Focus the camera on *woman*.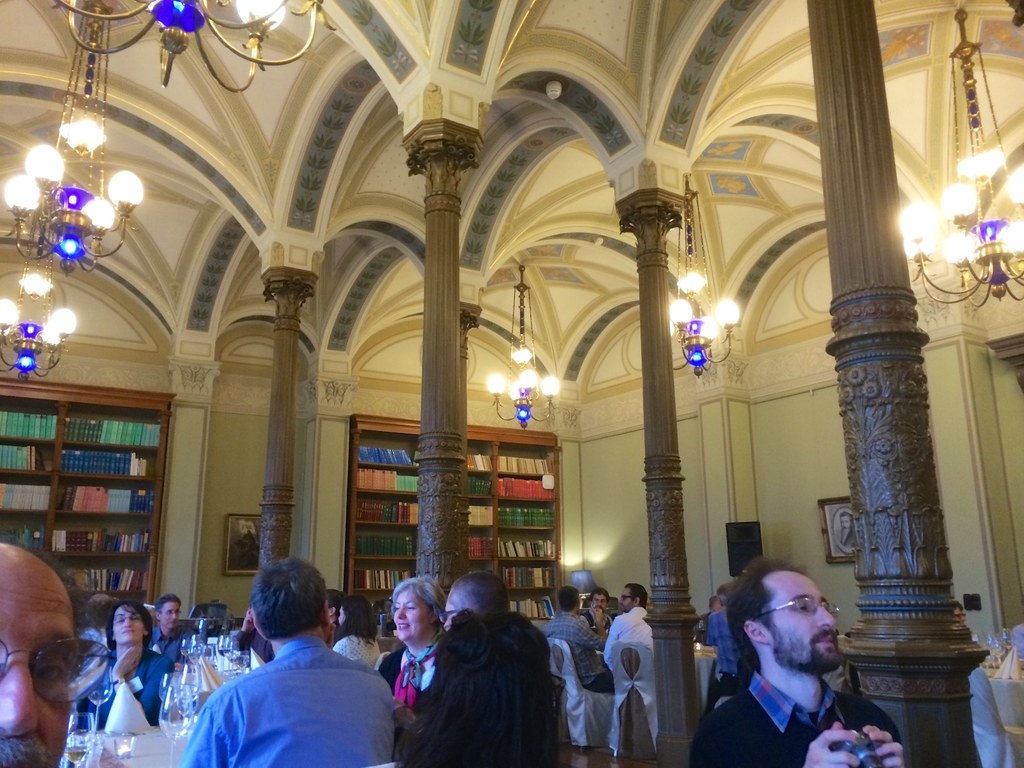
Focus region: rect(371, 566, 440, 762).
